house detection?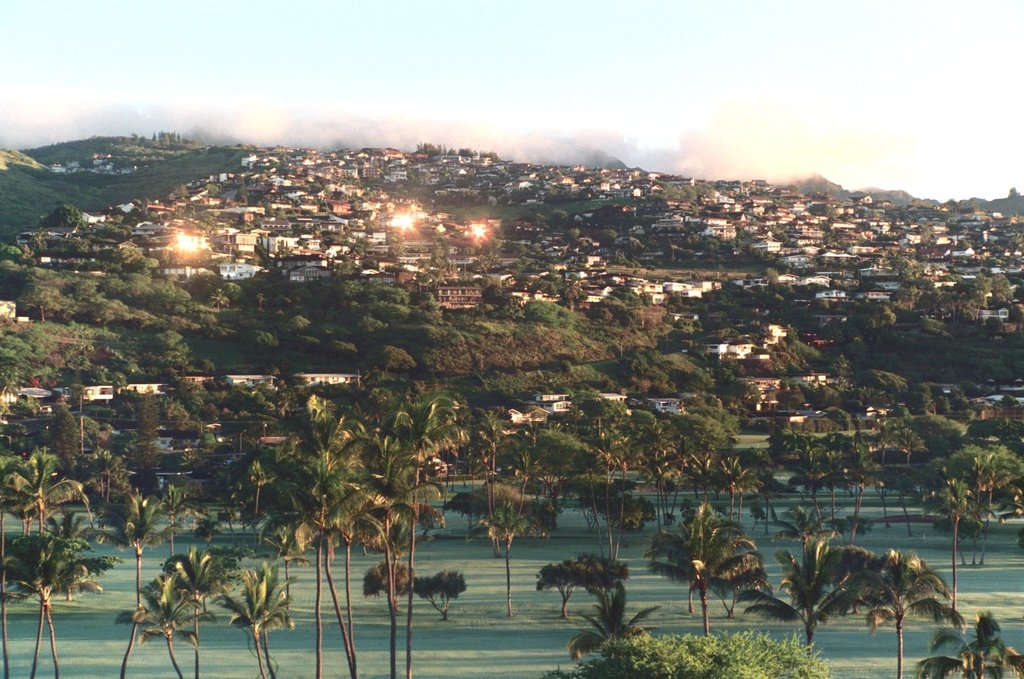
detection(185, 375, 211, 383)
